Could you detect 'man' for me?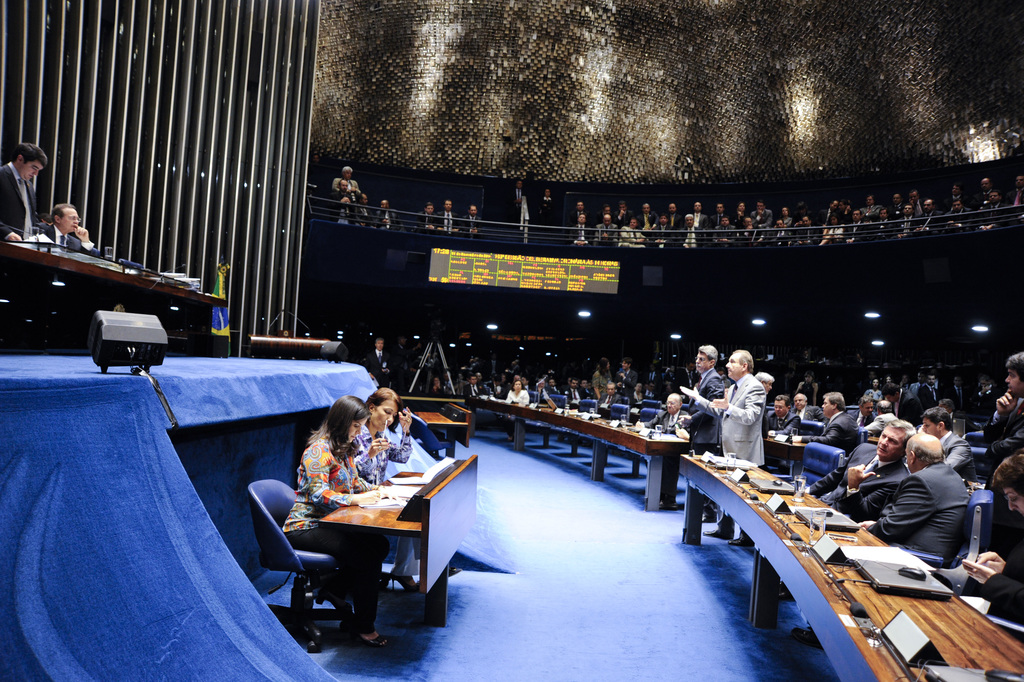
Detection result: [left=463, top=375, right=489, bottom=405].
